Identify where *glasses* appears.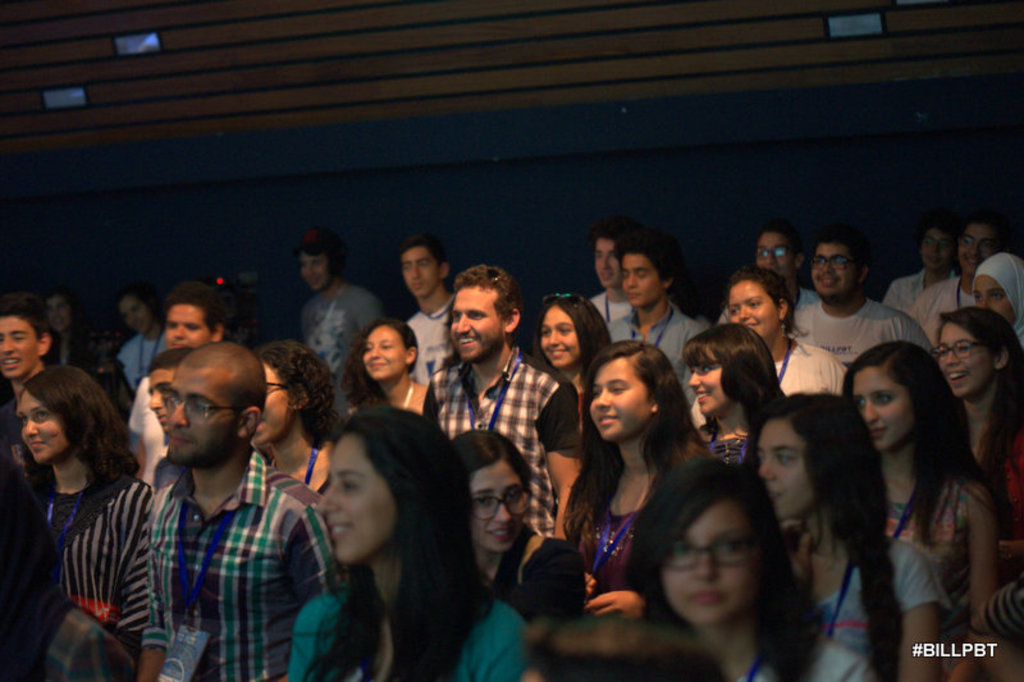
Appears at (929,338,988,366).
